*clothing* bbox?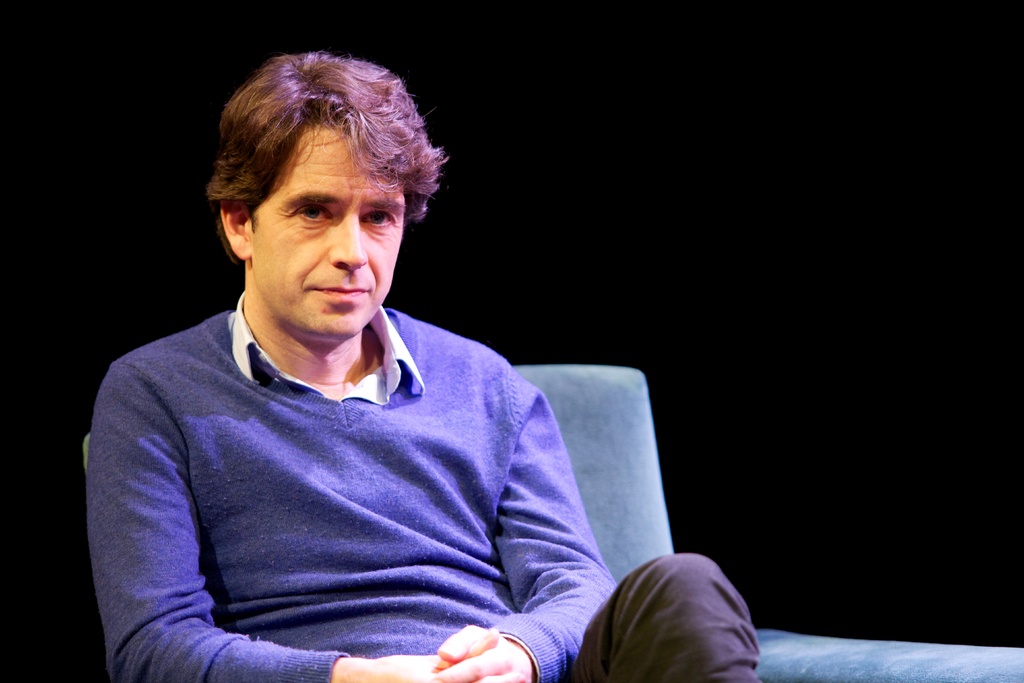
(x1=88, y1=308, x2=621, y2=682)
